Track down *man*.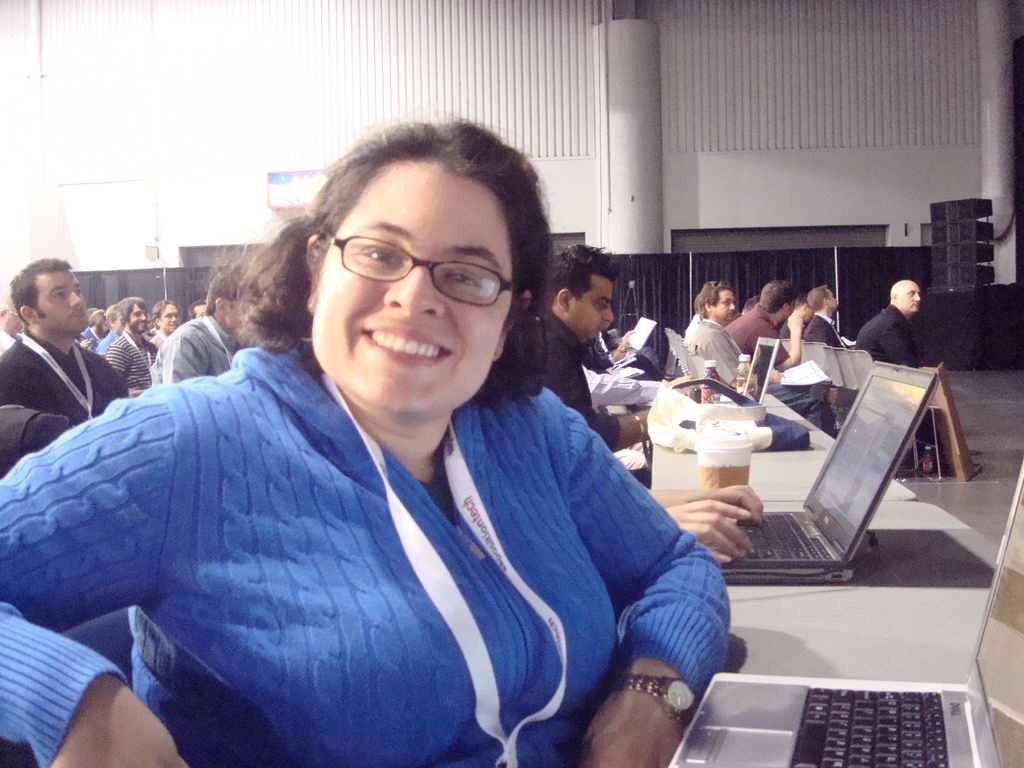
Tracked to (left=791, top=288, right=852, bottom=371).
